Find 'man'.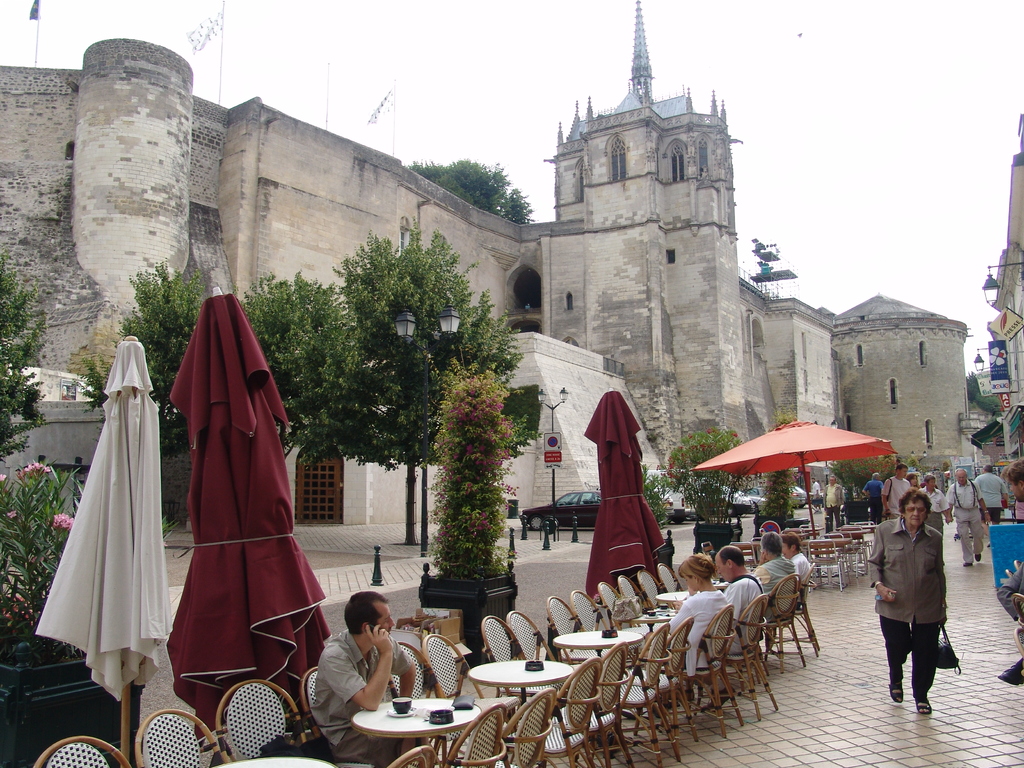
rect(746, 532, 790, 627).
